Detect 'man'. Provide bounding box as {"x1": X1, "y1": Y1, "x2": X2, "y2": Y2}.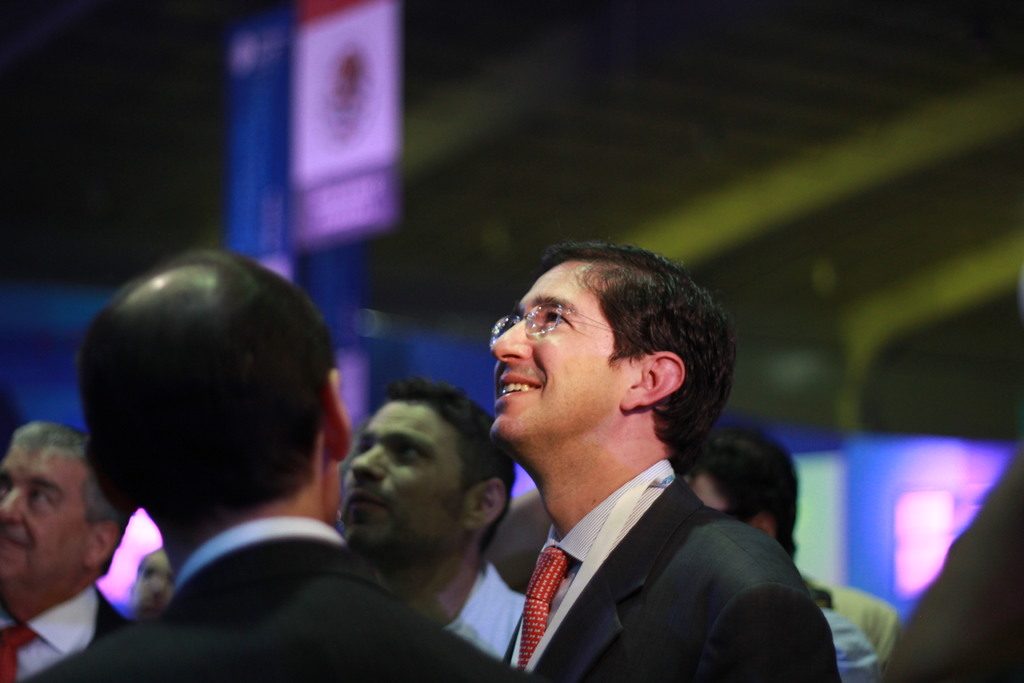
{"x1": 680, "y1": 413, "x2": 881, "y2": 682}.
